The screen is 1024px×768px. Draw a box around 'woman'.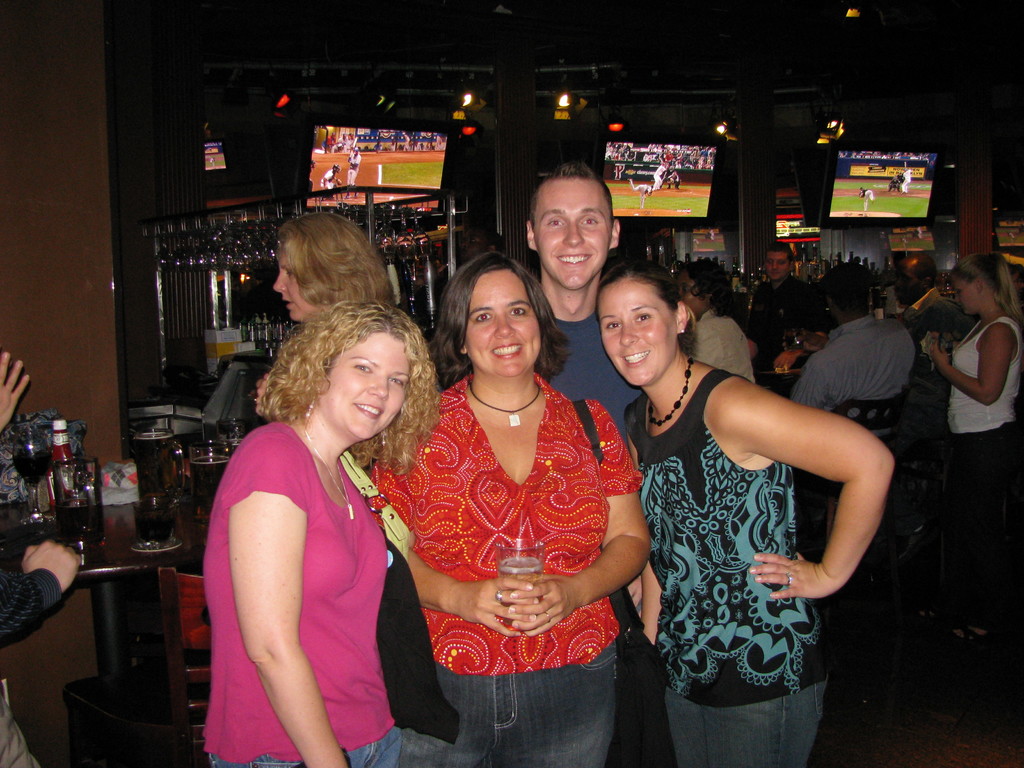
200 298 505 767.
